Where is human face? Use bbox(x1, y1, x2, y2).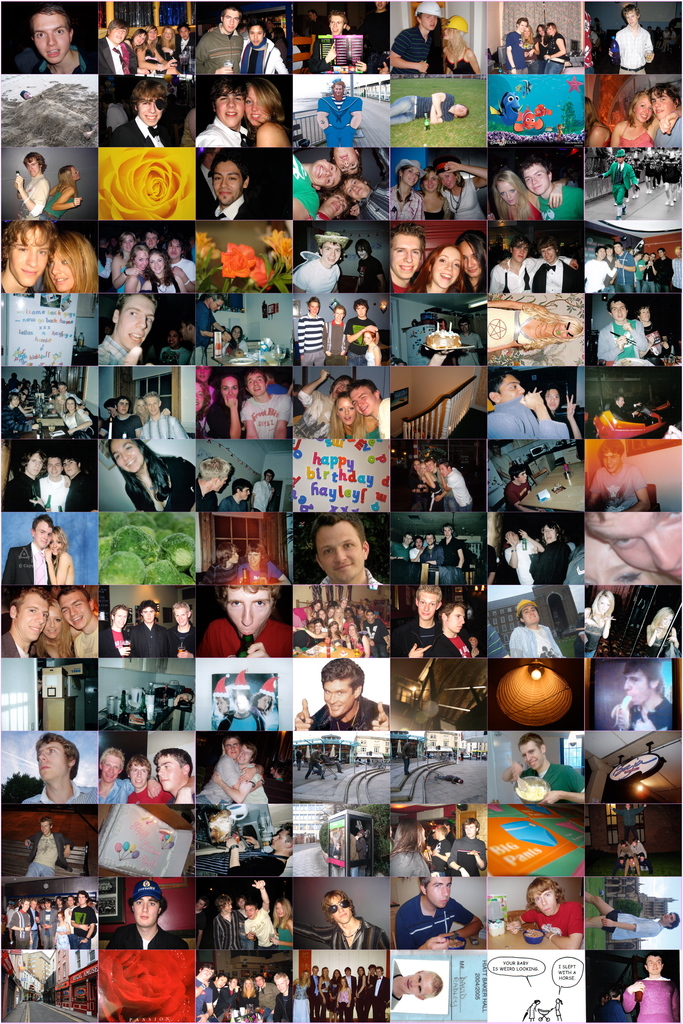
bbox(49, 241, 76, 294).
